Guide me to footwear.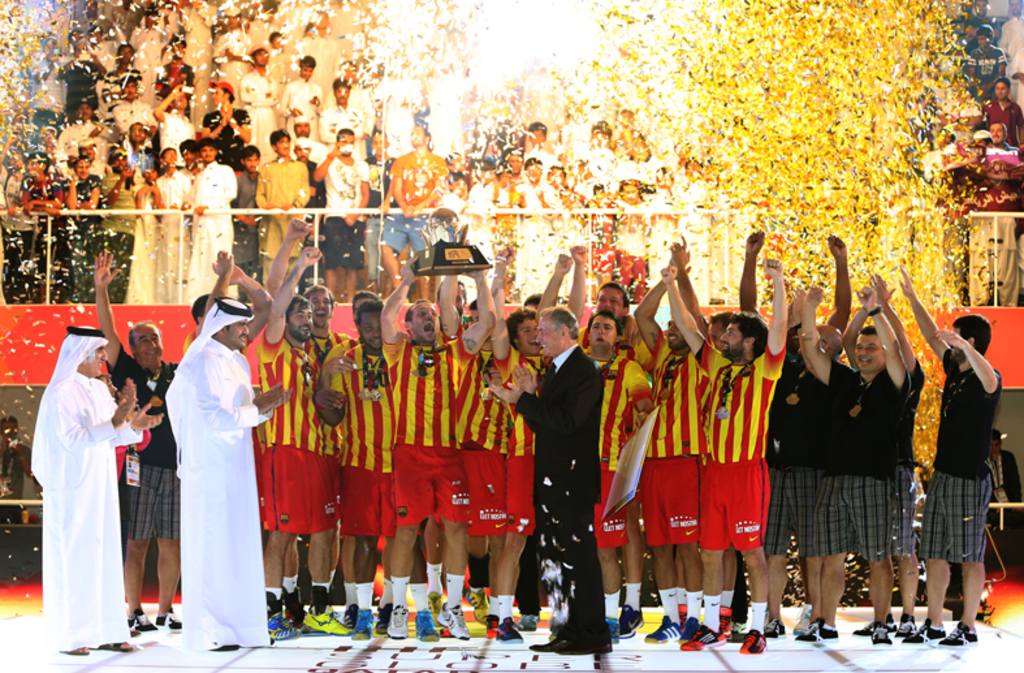
Guidance: pyautogui.locateOnScreen(898, 620, 916, 635).
